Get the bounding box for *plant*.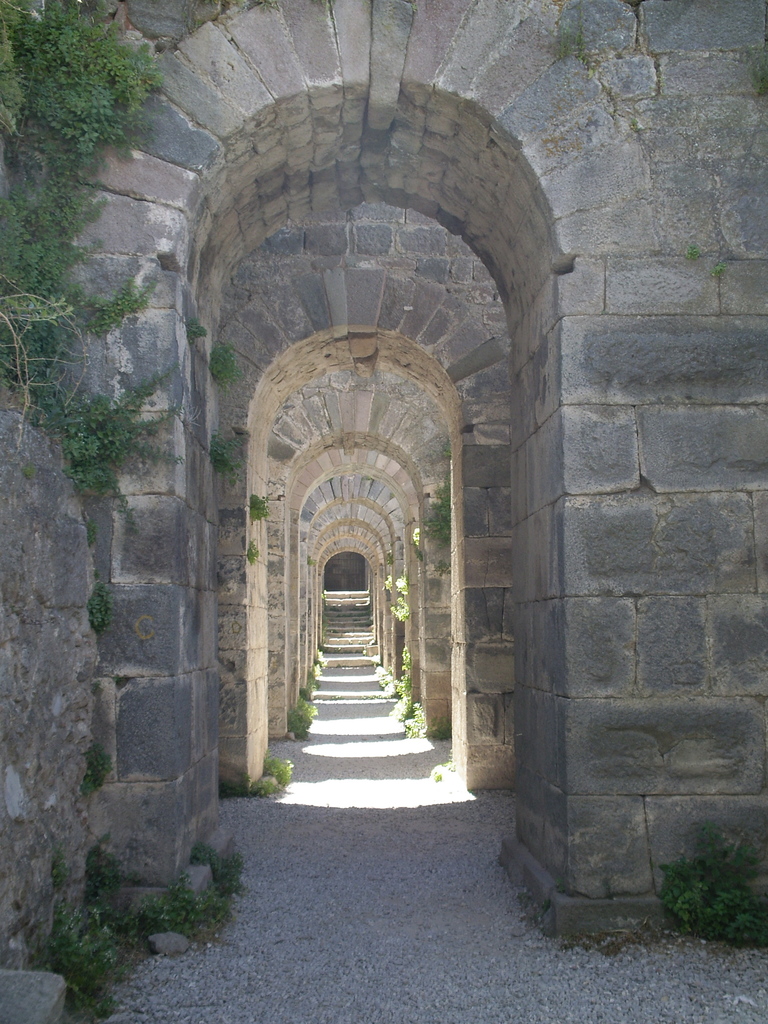
BBox(686, 241, 702, 257).
